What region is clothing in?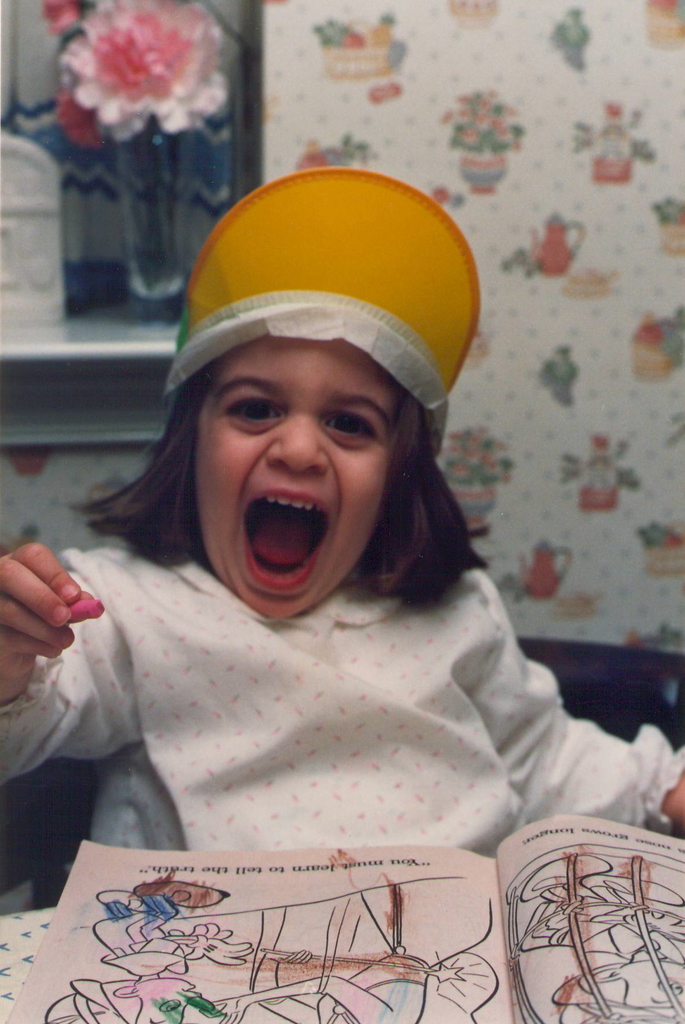
<bbox>0, 486, 611, 861</bbox>.
